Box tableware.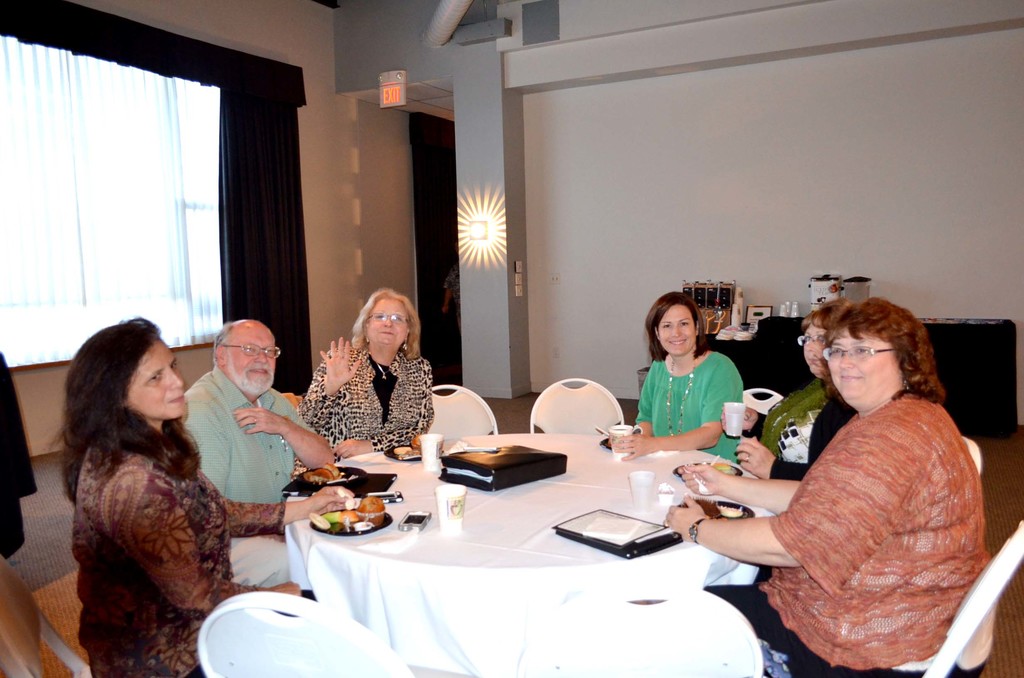
box=[434, 481, 465, 534].
